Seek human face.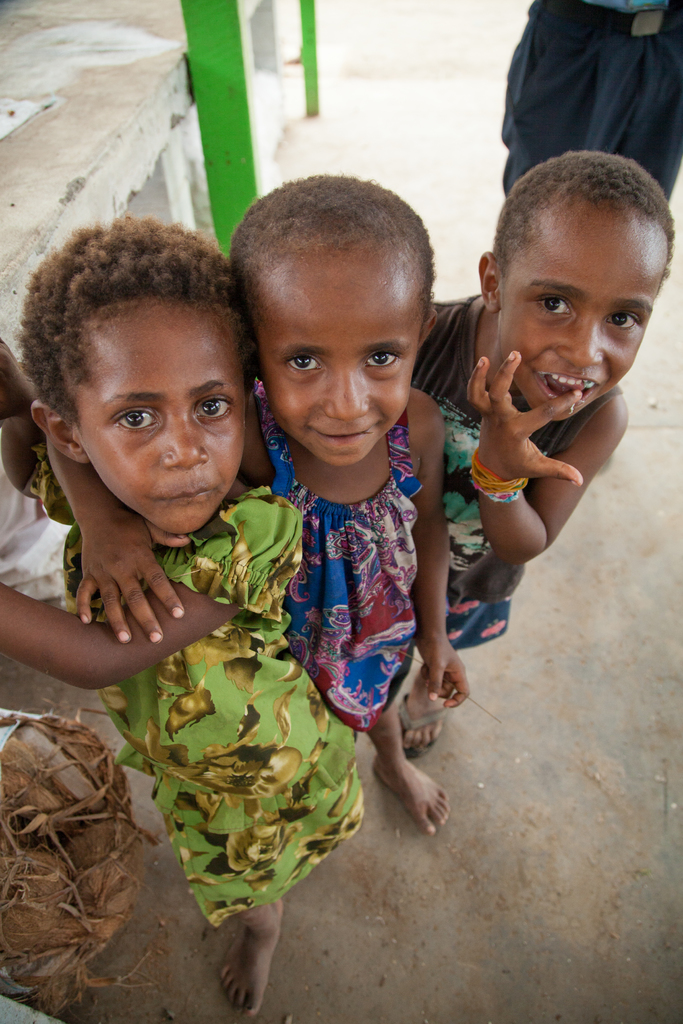
{"x1": 484, "y1": 202, "x2": 675, "y2": 422}.
